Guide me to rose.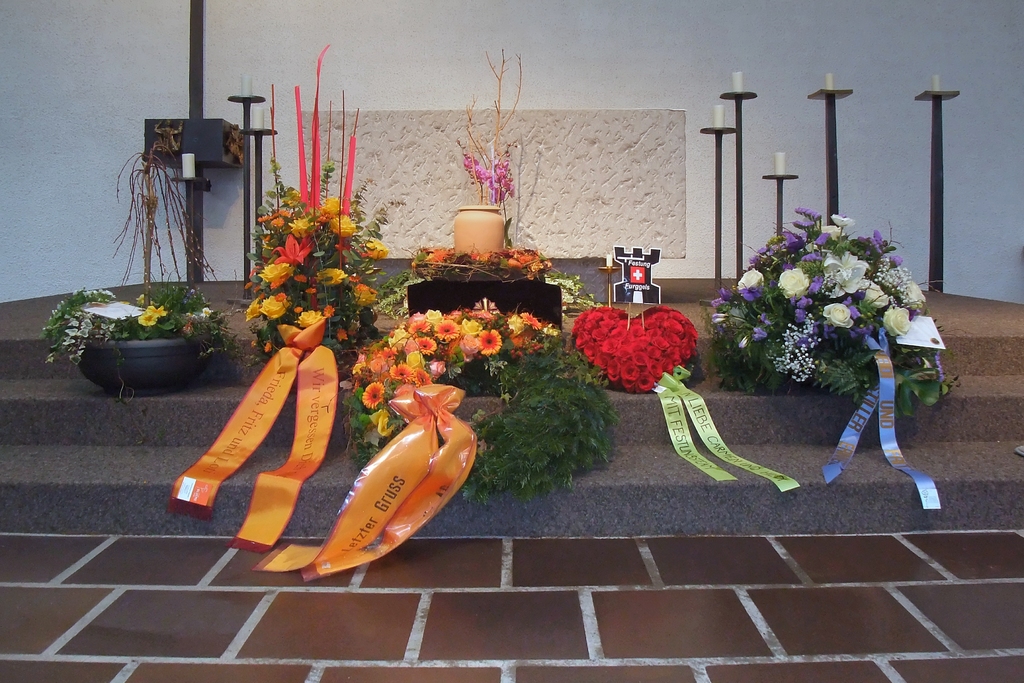
Guidance: detection(883, 308, 909, 337).
